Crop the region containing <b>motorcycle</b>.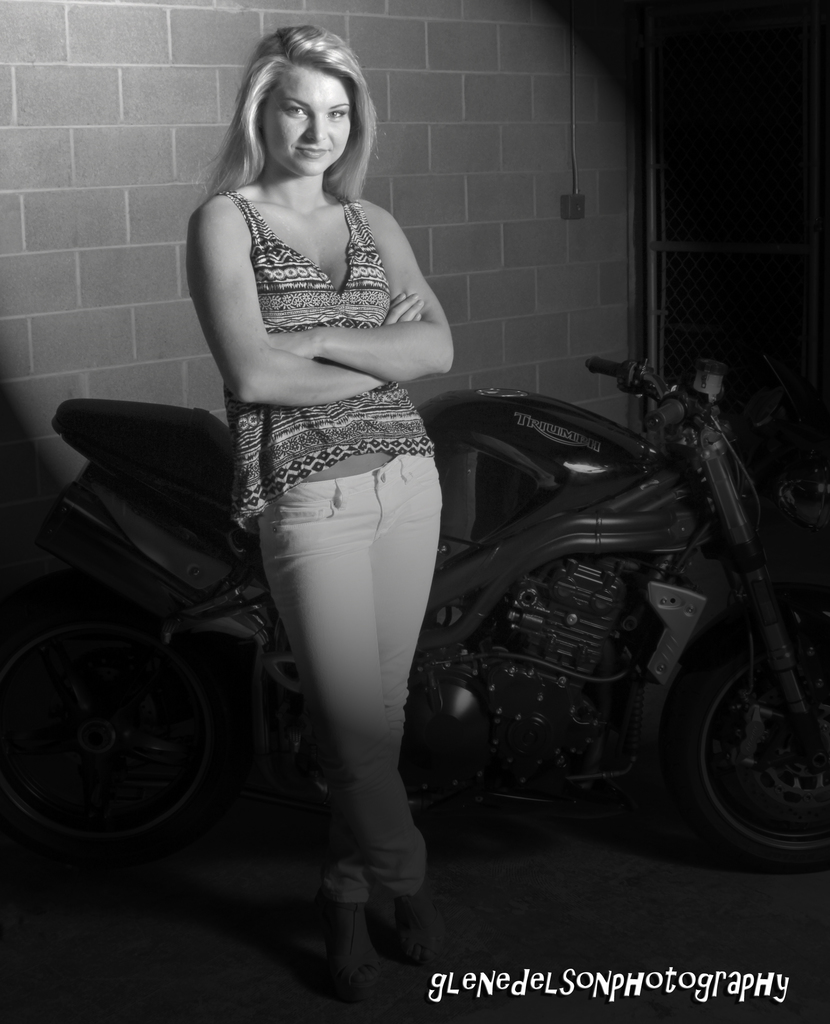
Crop region: bbox=(49, 359, 829, 874).
